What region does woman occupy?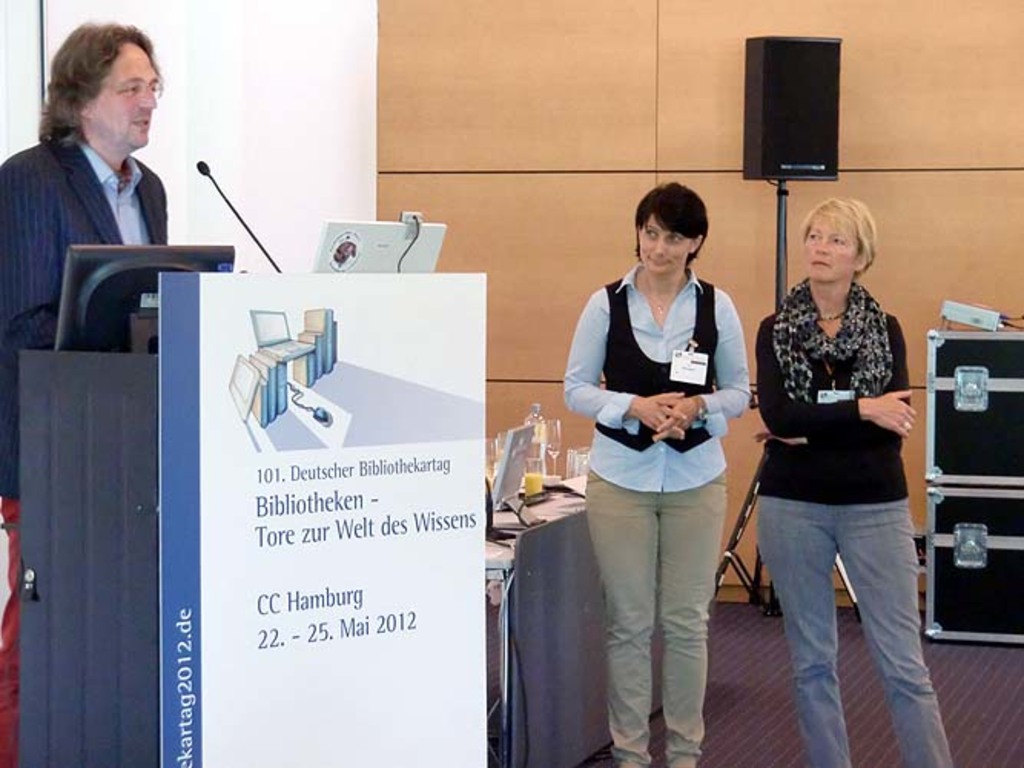
x1=735, y1=163, x2=933, y2=751.
